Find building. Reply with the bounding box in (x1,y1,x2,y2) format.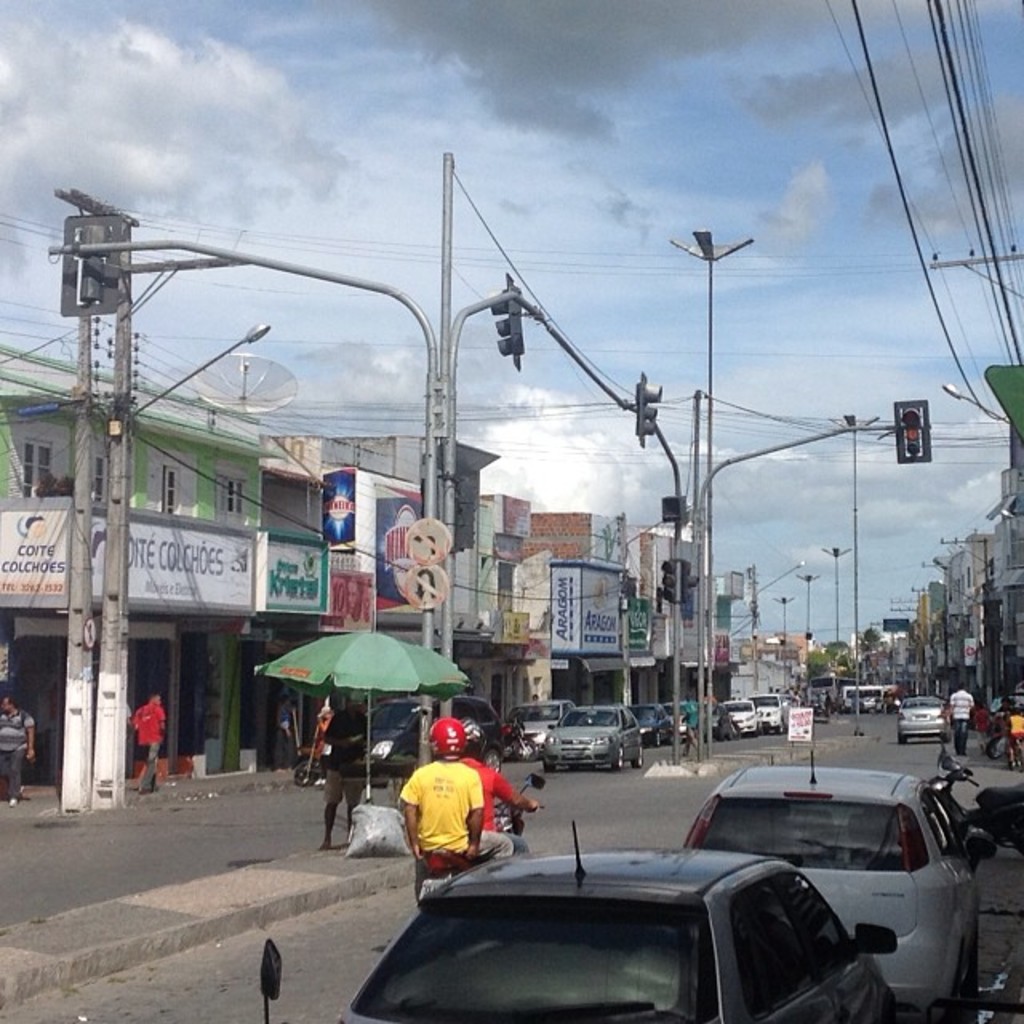
(0,339,294,776).
